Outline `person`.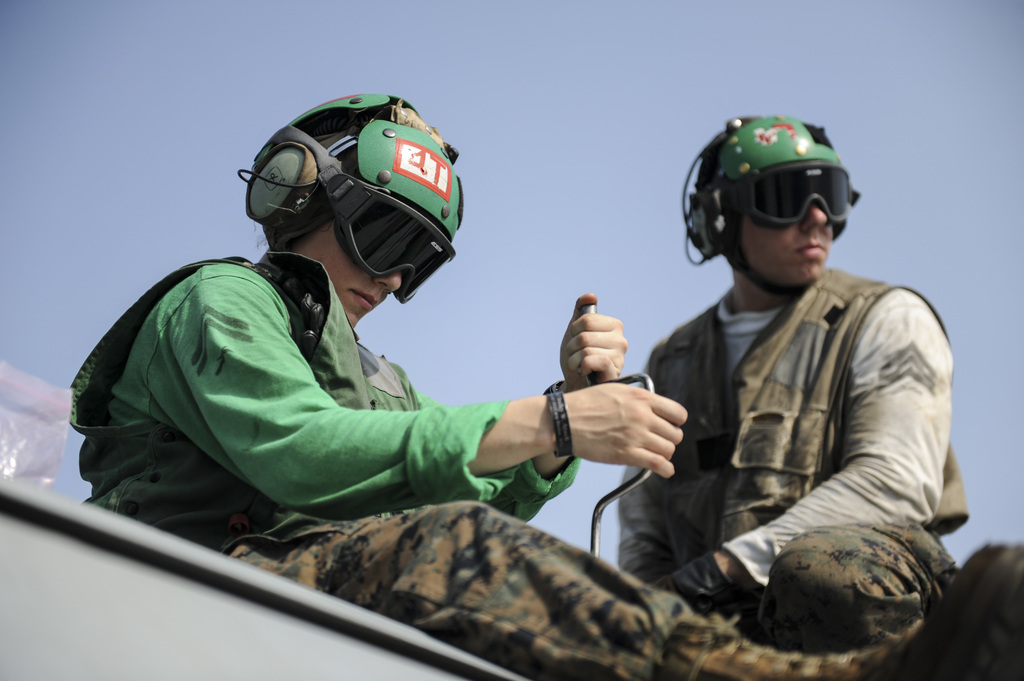
Outline: x1=61, y1=92, x2=1023, y2=680.
